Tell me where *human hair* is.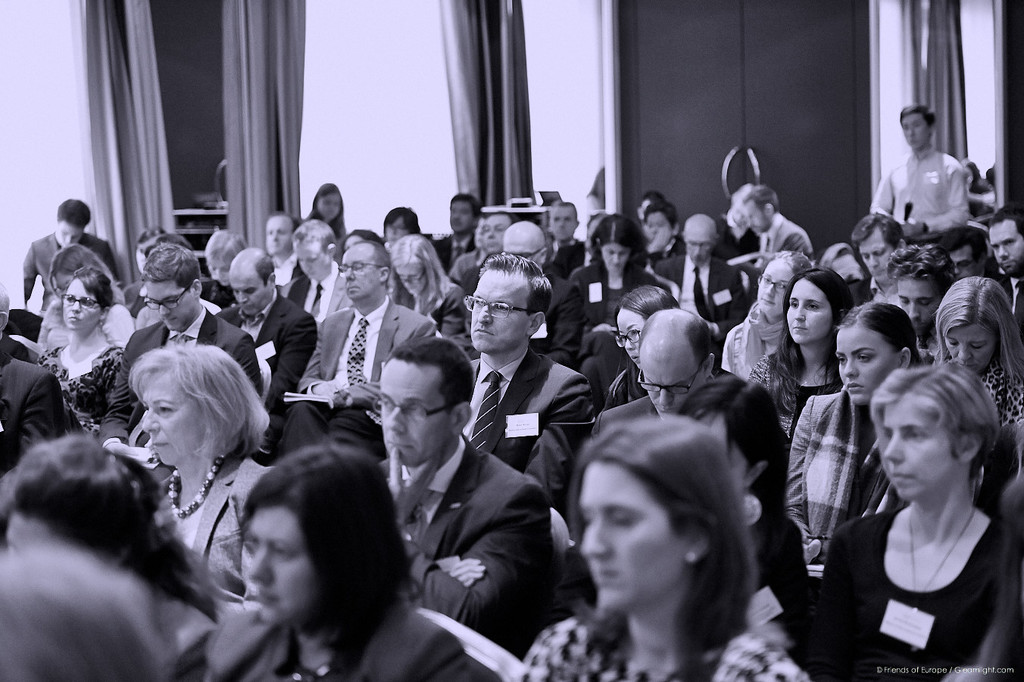
*human hair* is at bbox=(52, 201, 94, 239).
